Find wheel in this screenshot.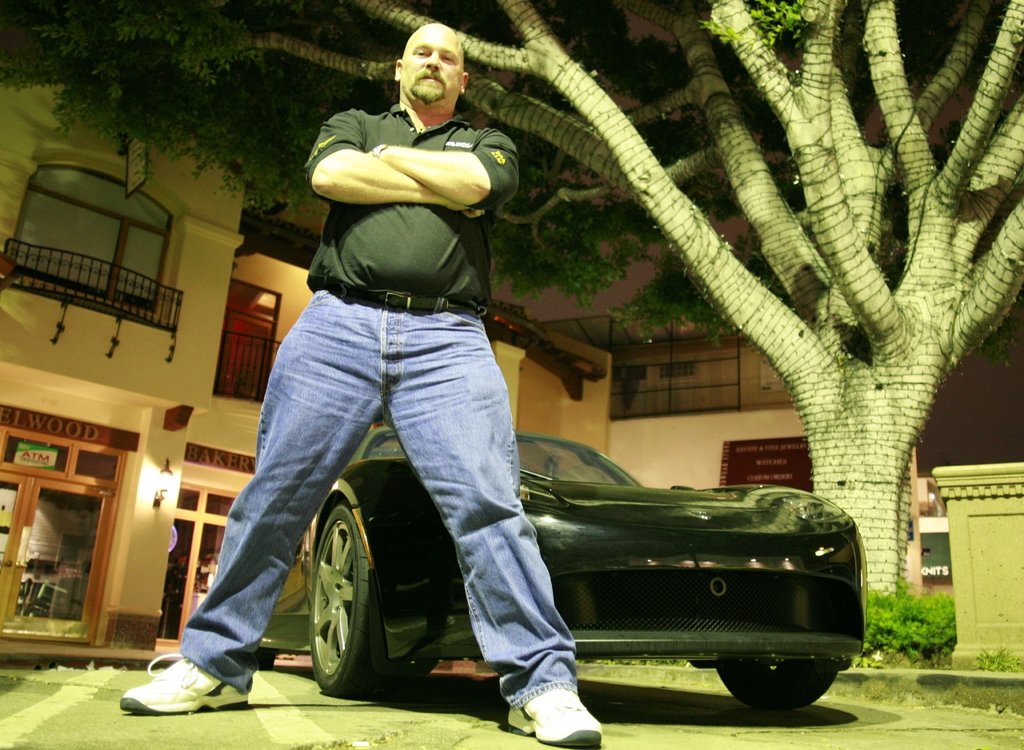
The bounding box for wheel is box=[715, 660, 836, 710].
